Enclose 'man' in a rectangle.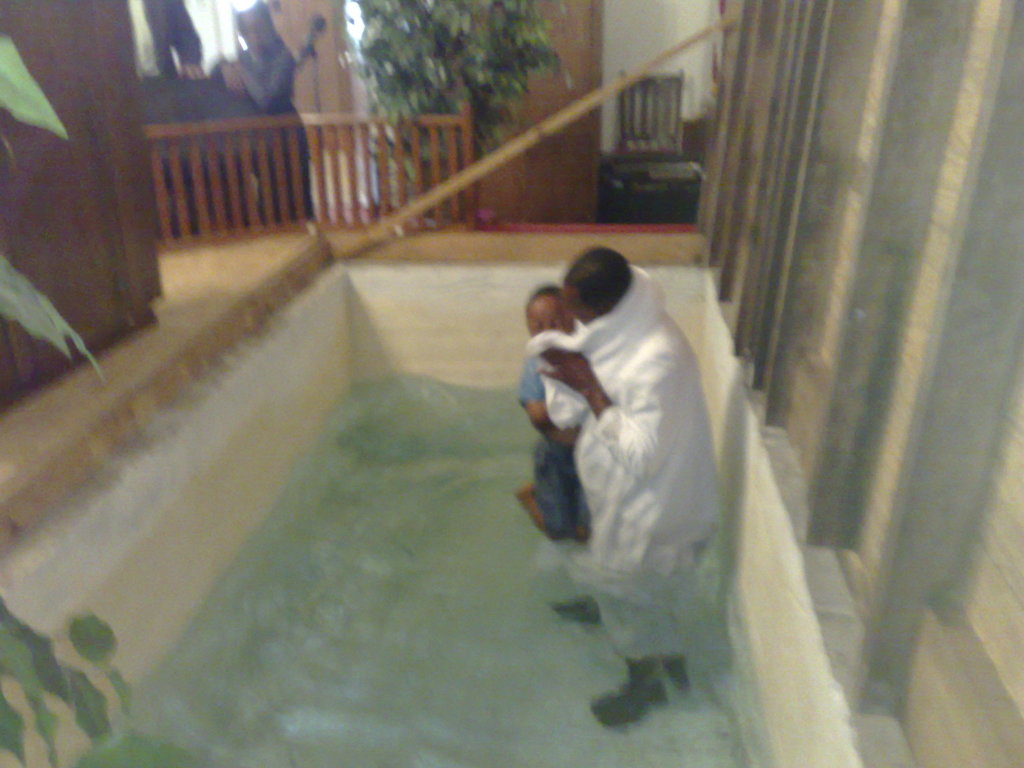
[left=515, top=225, right=757, bottom=668].
